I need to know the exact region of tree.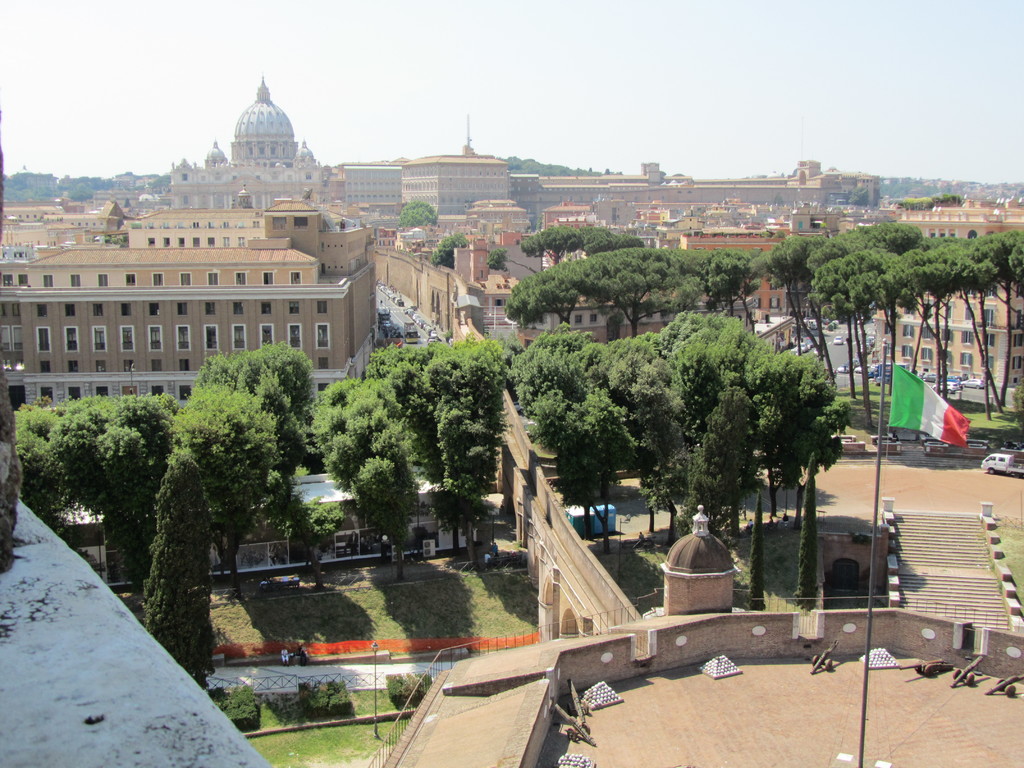
Region: {"left": 194, "top": 346, "right": 293, "bottom": 440}.
